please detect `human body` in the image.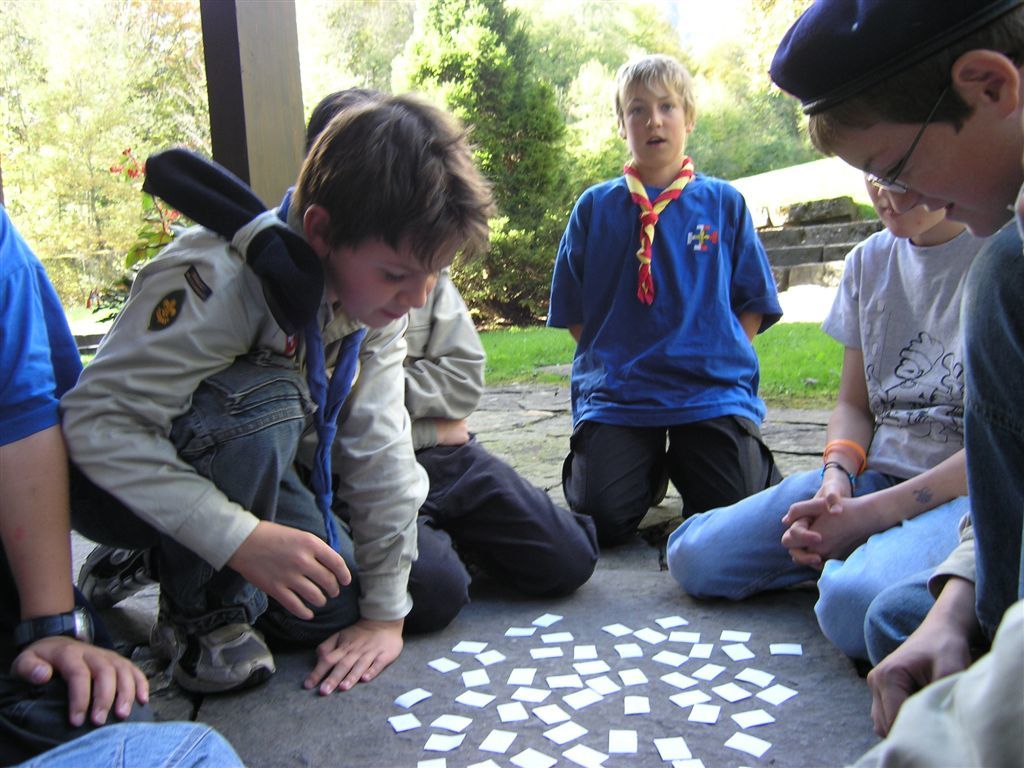
[left=63, top=92, right=465, bottom=678].
